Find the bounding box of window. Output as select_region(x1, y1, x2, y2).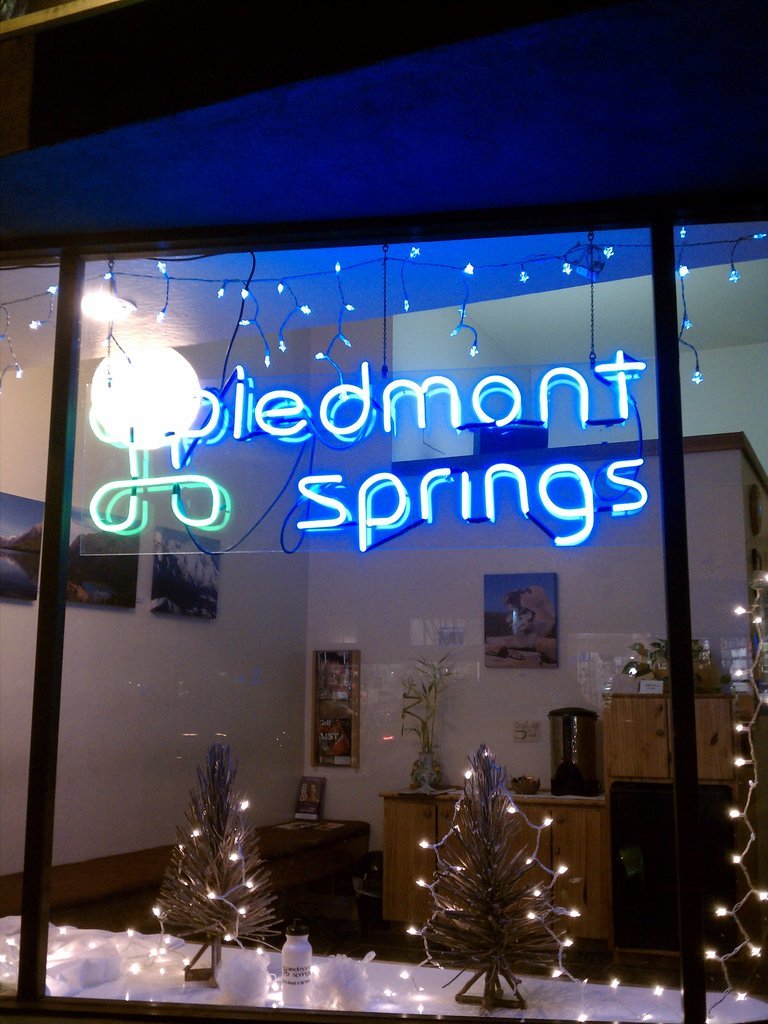
select_region(0, 207, 767, 1023).
